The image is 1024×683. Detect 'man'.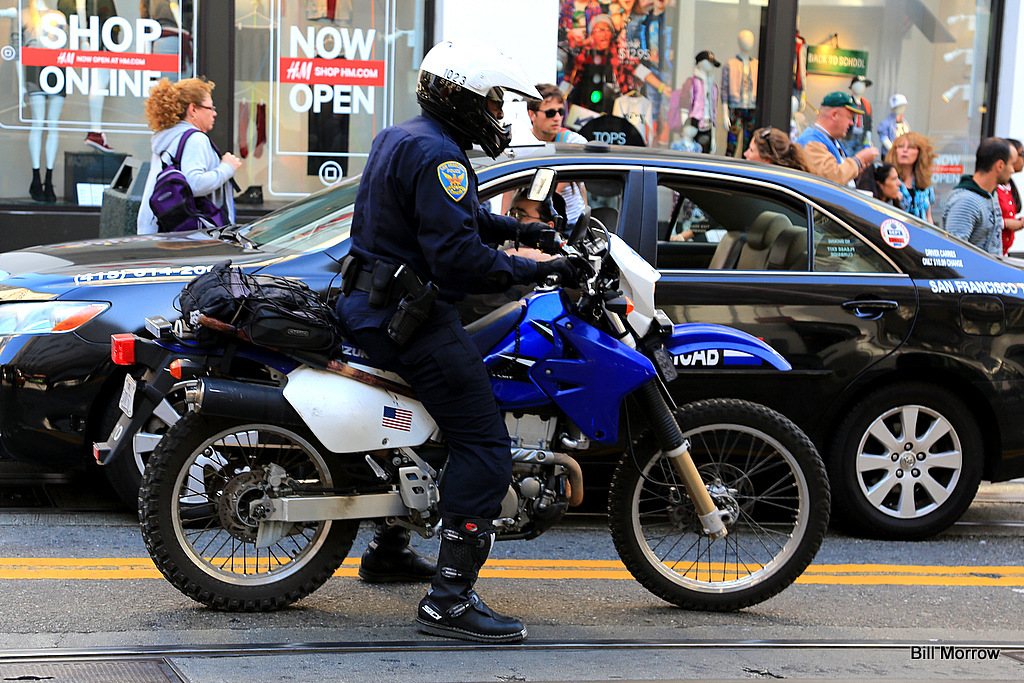
Detection: x1=493, y1=181, x2=567, y2=237.
